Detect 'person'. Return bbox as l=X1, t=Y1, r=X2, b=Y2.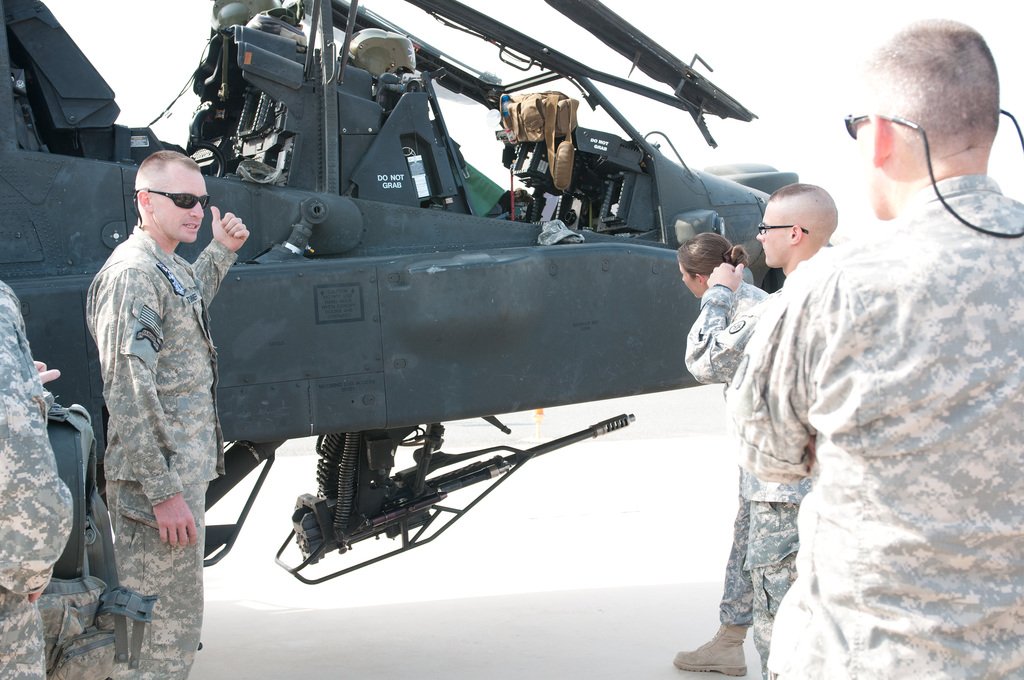
l=98, t=140, r=242, b=679.
